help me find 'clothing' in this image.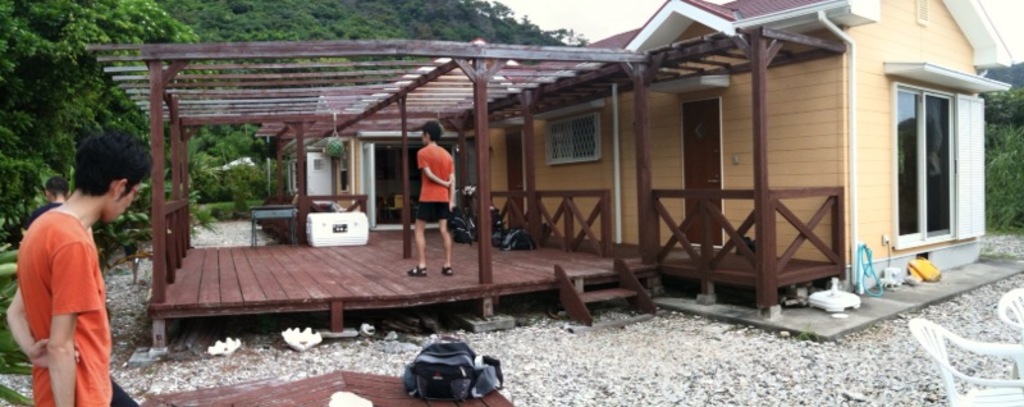
Found it: (415, 143, 456, 220).
